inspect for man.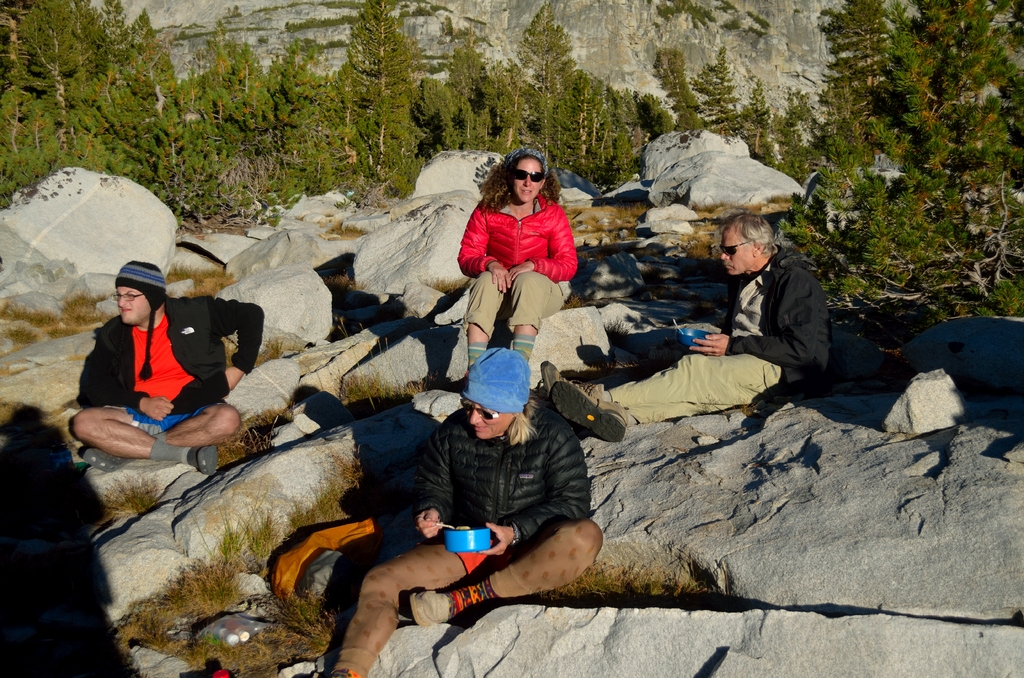
Inspection: {"left": 541, "top": 215, "right": 835, "bottom": 446}.
